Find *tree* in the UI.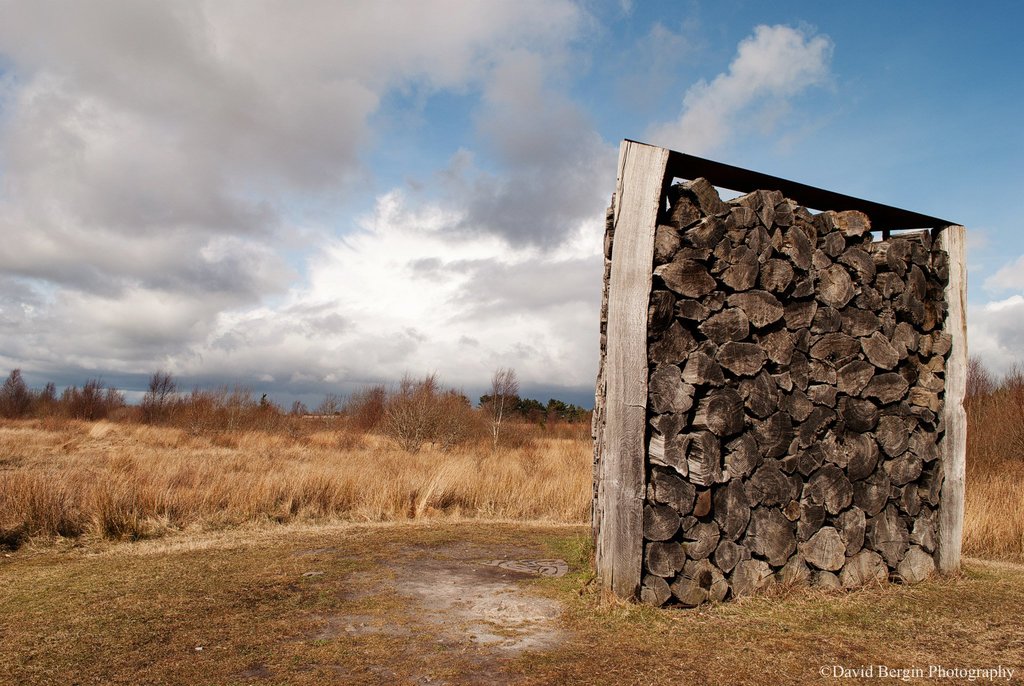
UI element at <region>486, 368, 518, 444</region>.
